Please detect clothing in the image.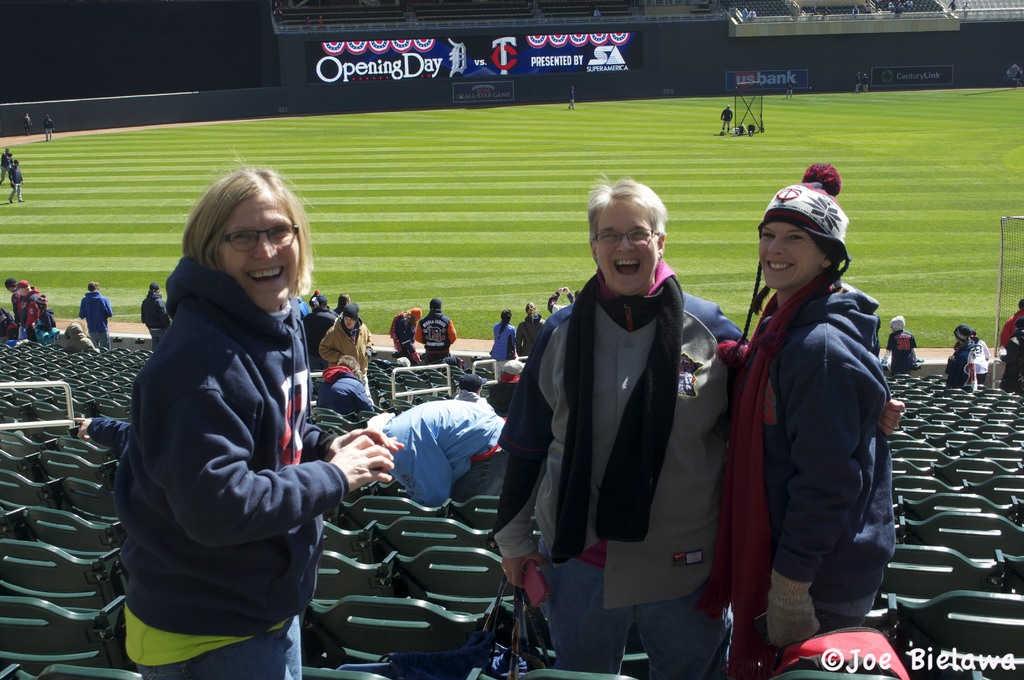
region(0, 154, 13, 177).
